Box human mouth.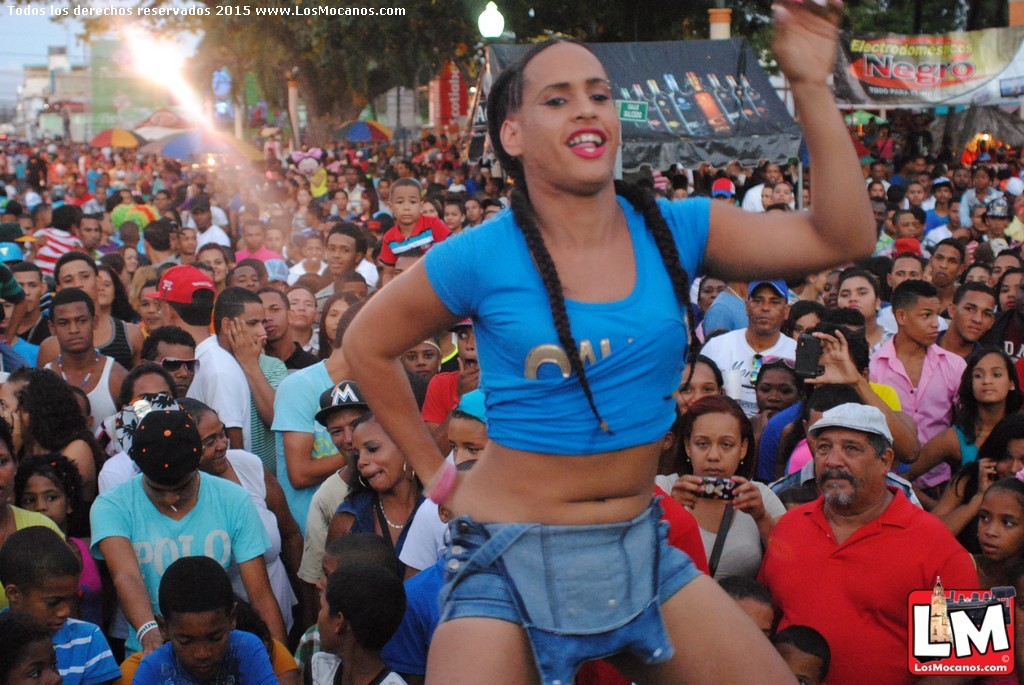
region(49, 617, 67, 633).
